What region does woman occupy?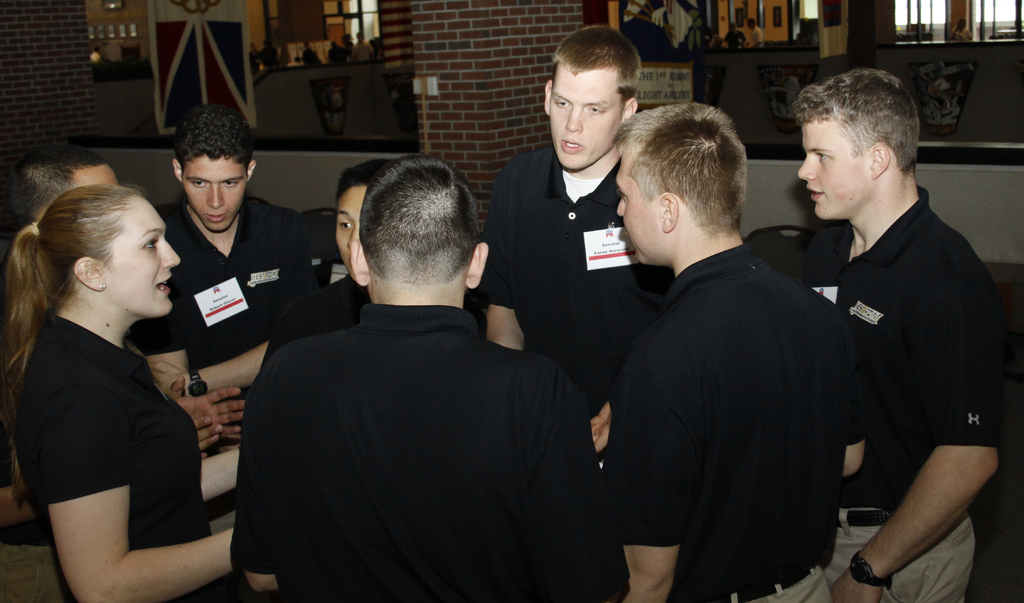
bbox=[3, 145, 214, 602].
